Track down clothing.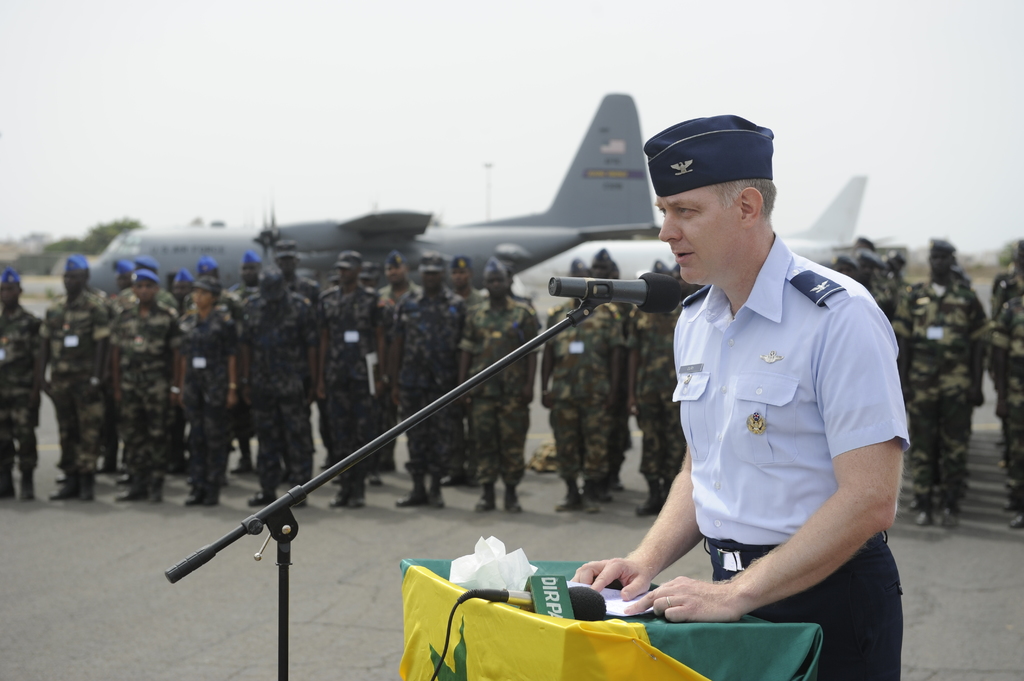
Tracked to x1=163, y1=306, x2=242, y2=477.
